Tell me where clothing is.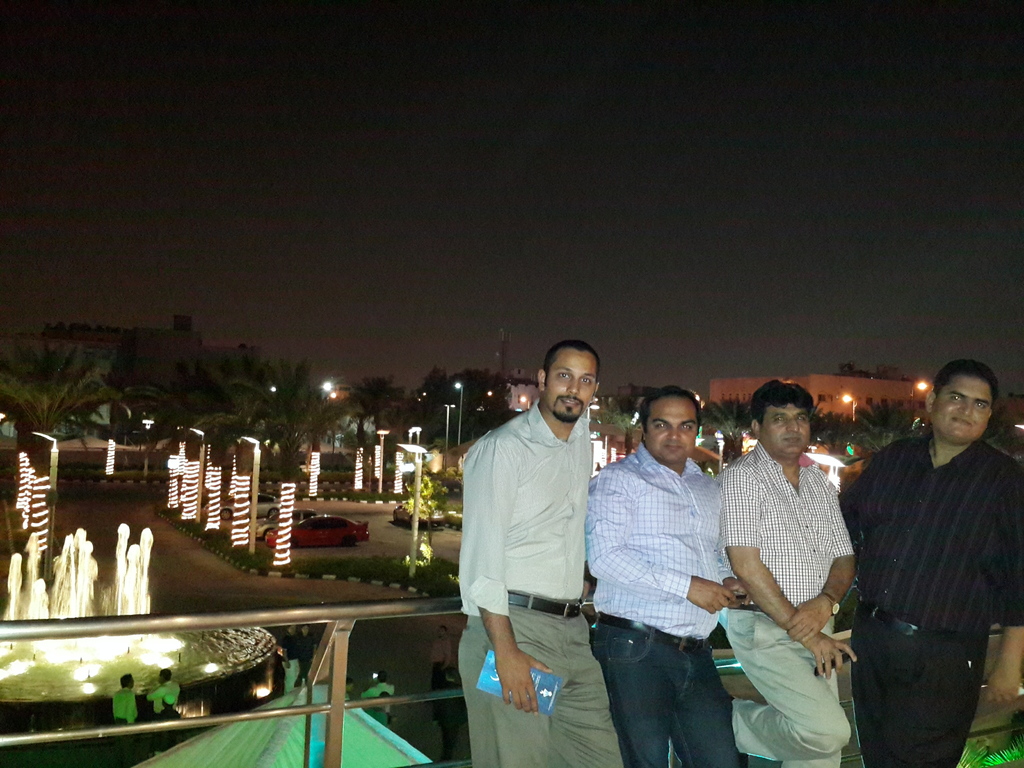
clothing is at (111,687,137,723).
